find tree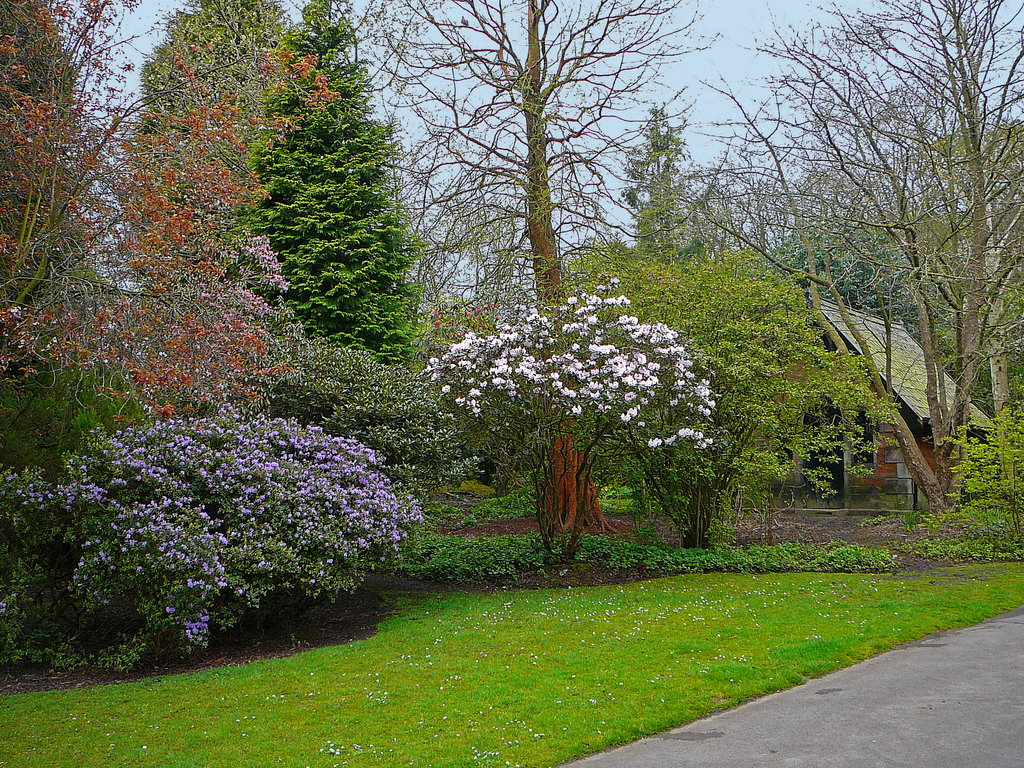
684, 0, 1023, 529
